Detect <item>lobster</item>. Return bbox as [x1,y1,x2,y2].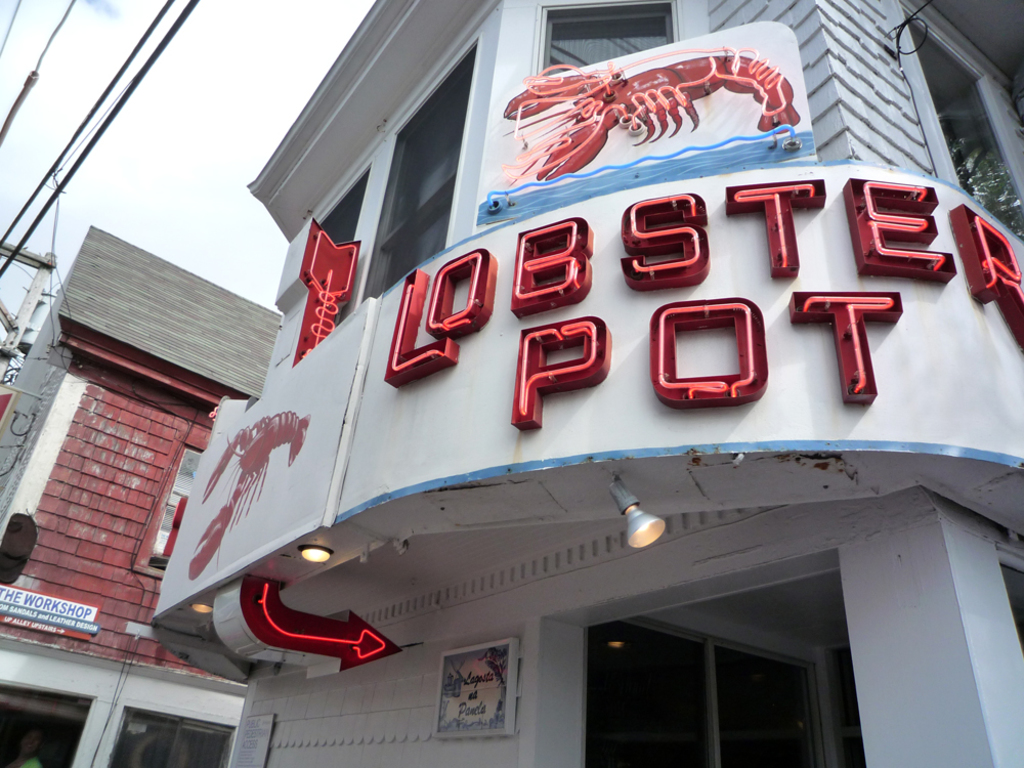
[496,59,800,183].
